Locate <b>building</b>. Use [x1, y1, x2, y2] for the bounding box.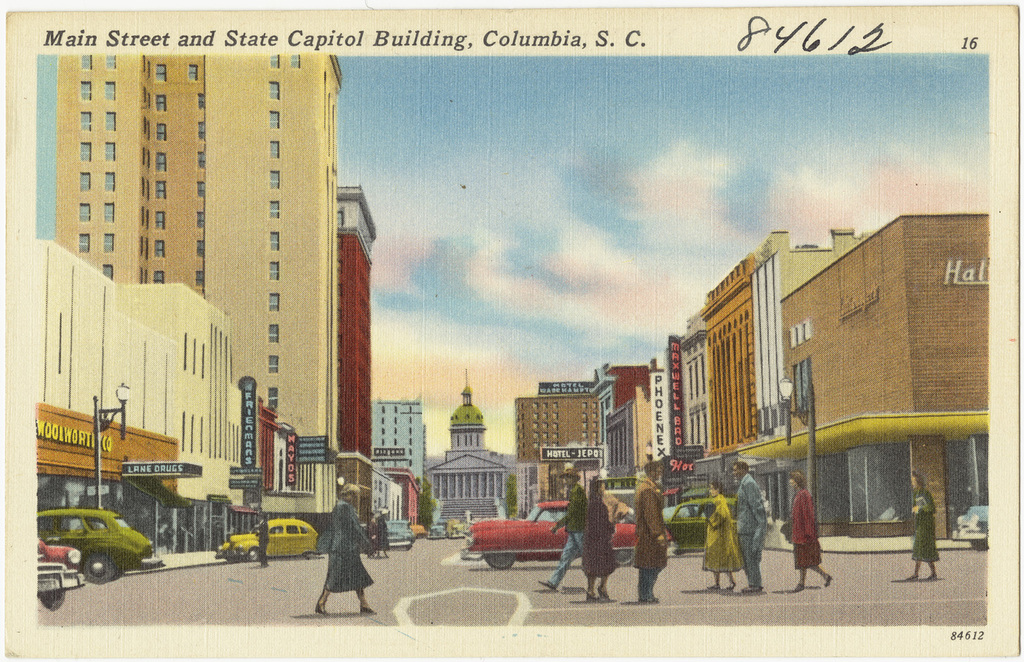
[373, 398, 426, 480].
